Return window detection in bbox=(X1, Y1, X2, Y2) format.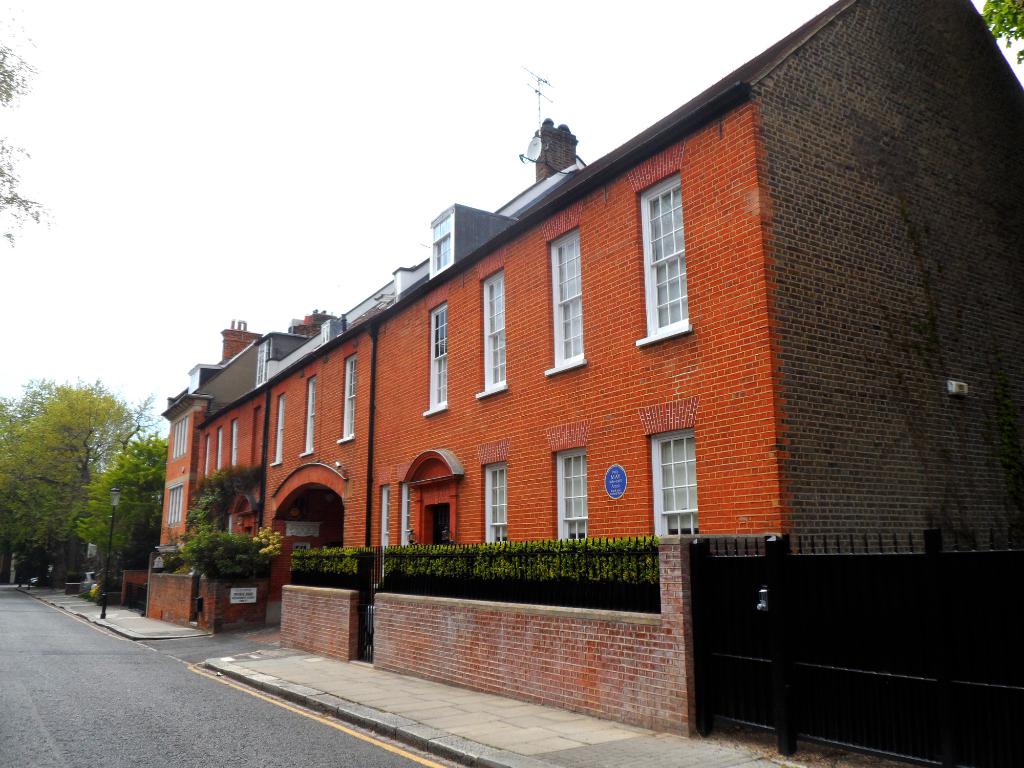
bbox=(477, 273, 508, 382).
